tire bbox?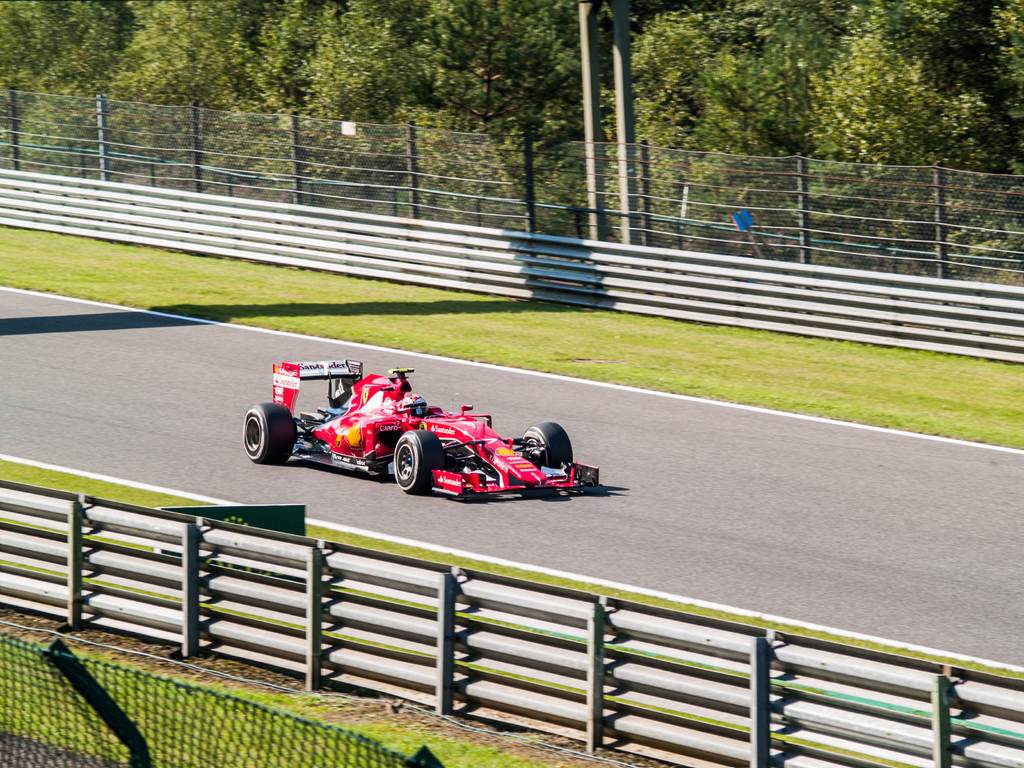
241/405/298/463
